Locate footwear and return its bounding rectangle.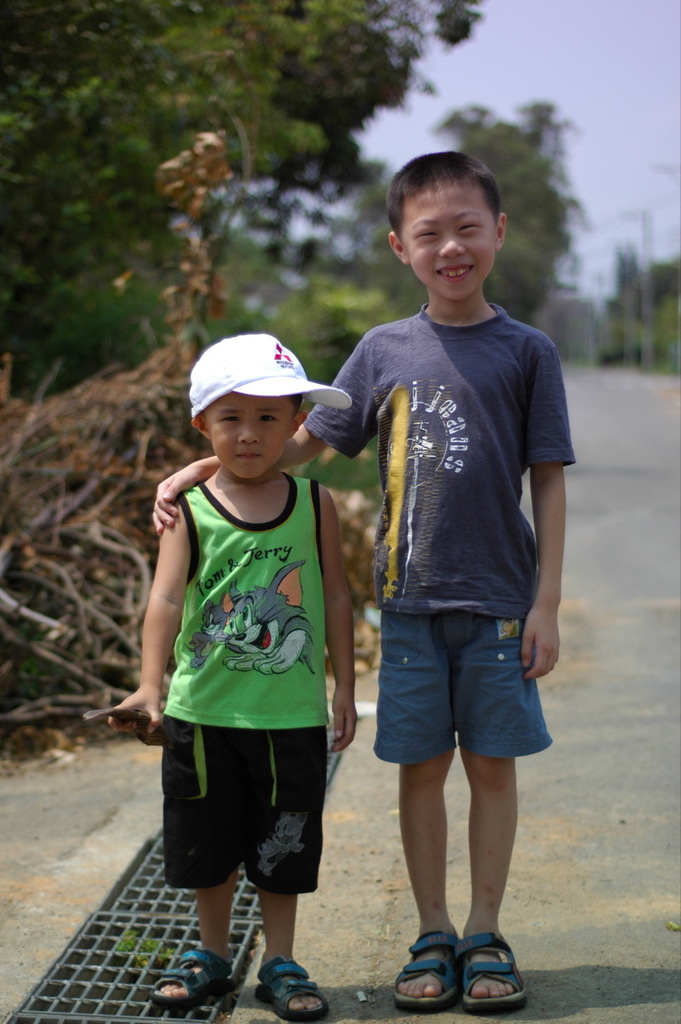
155:946:236:1014.
